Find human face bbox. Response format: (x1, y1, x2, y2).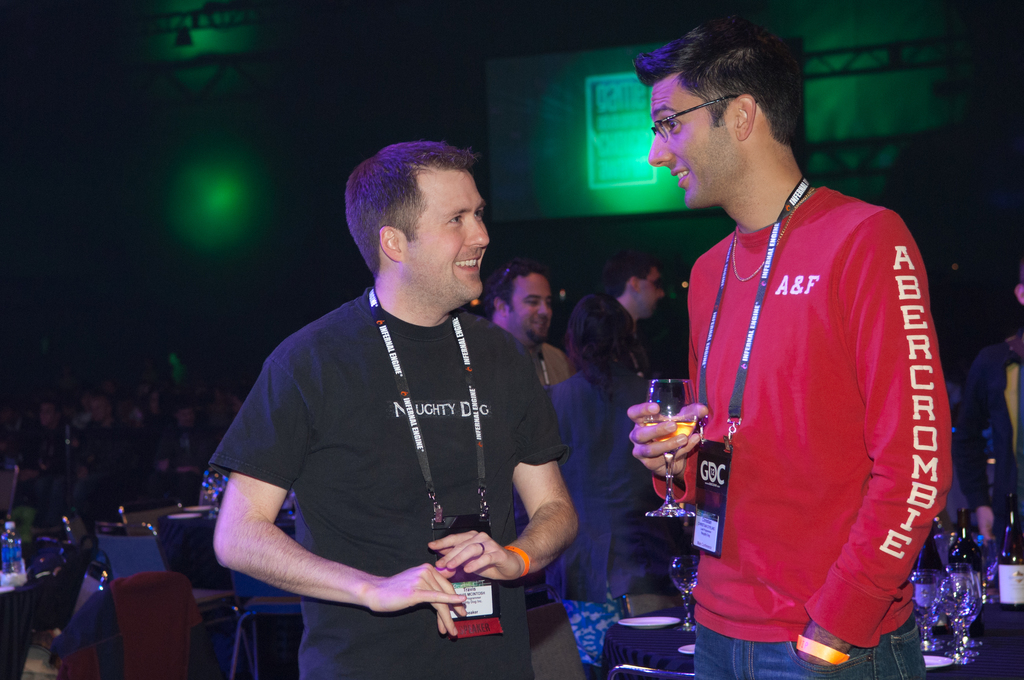
(399, 172, 492, 304).
